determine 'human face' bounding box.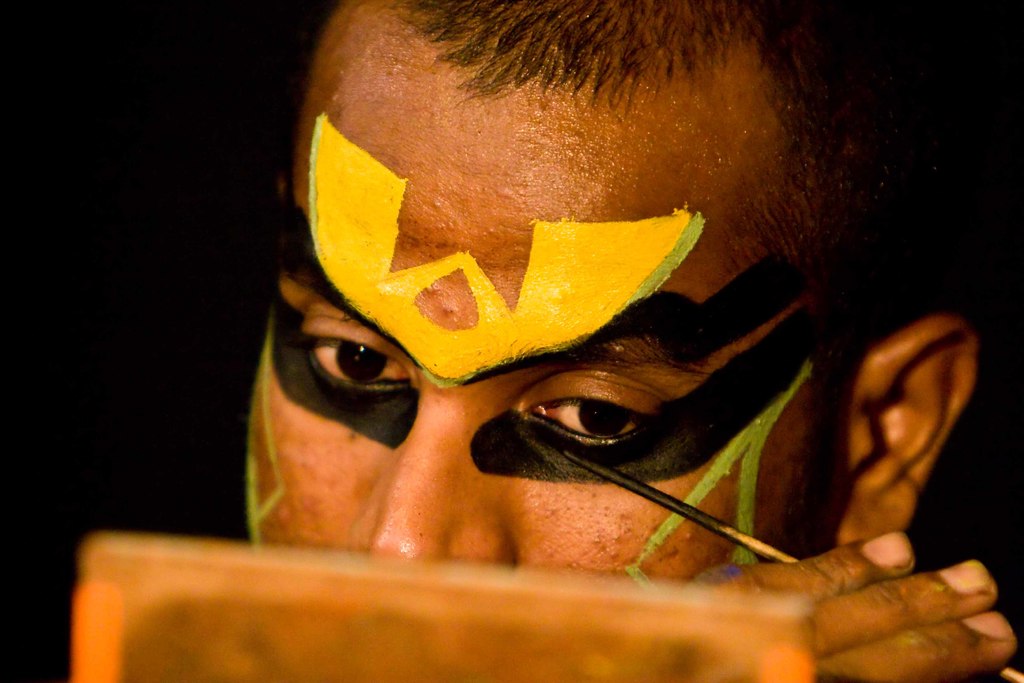
Determined: [x1=254, y1=1, x2=828, y2=584].
